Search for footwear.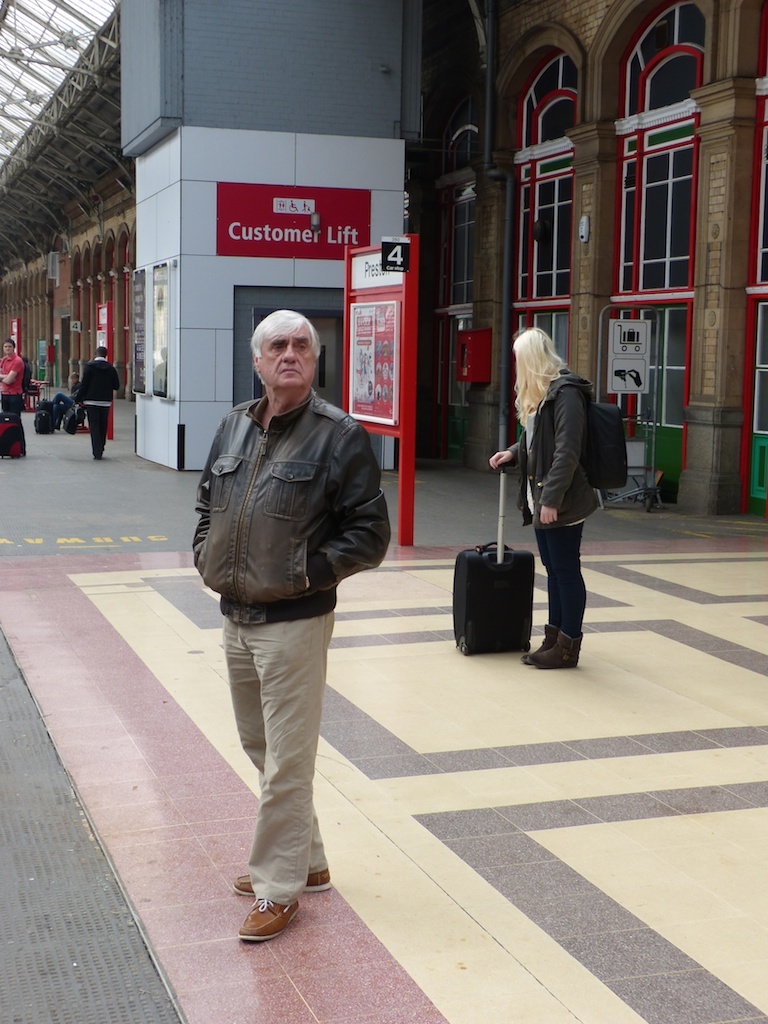
Found at (231,873,331,893).
